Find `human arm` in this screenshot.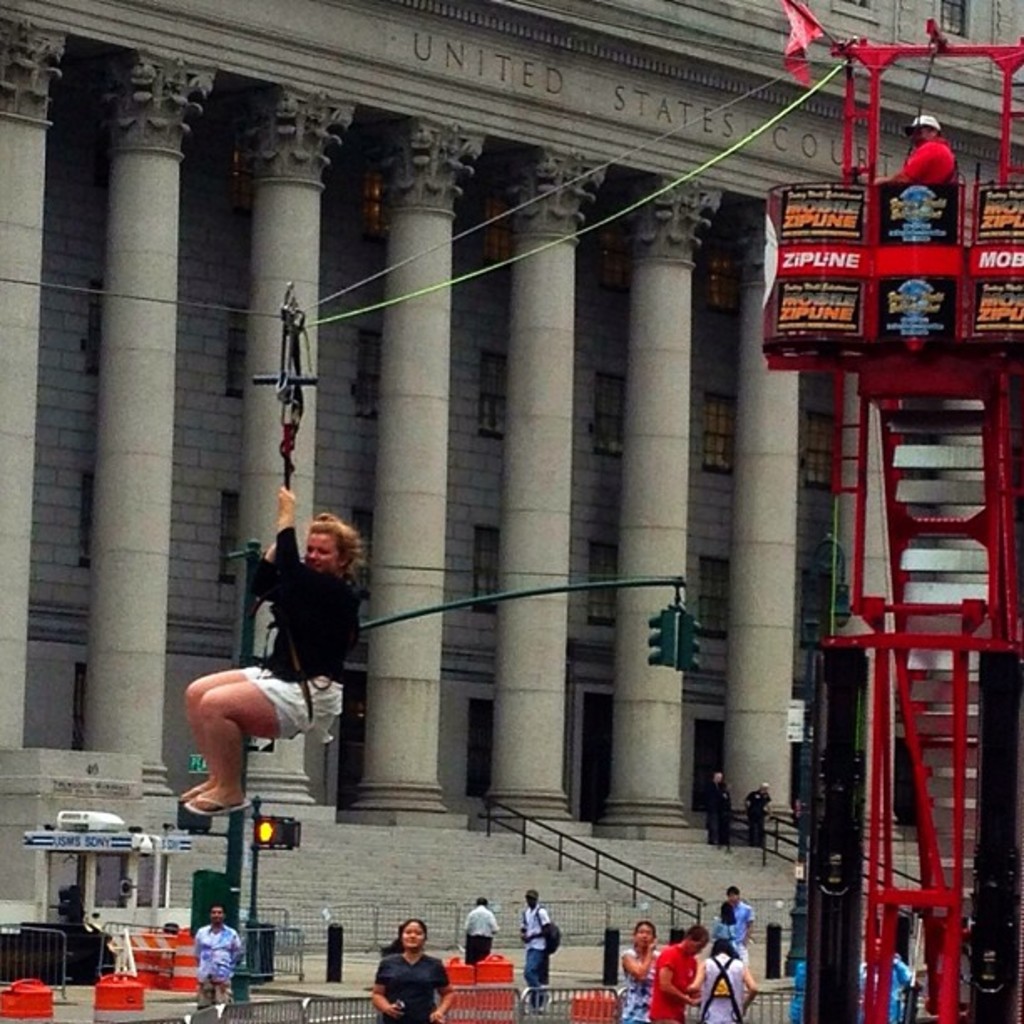
The bounding box for `human arm` is bbox(366, 955, 395, 1022).
